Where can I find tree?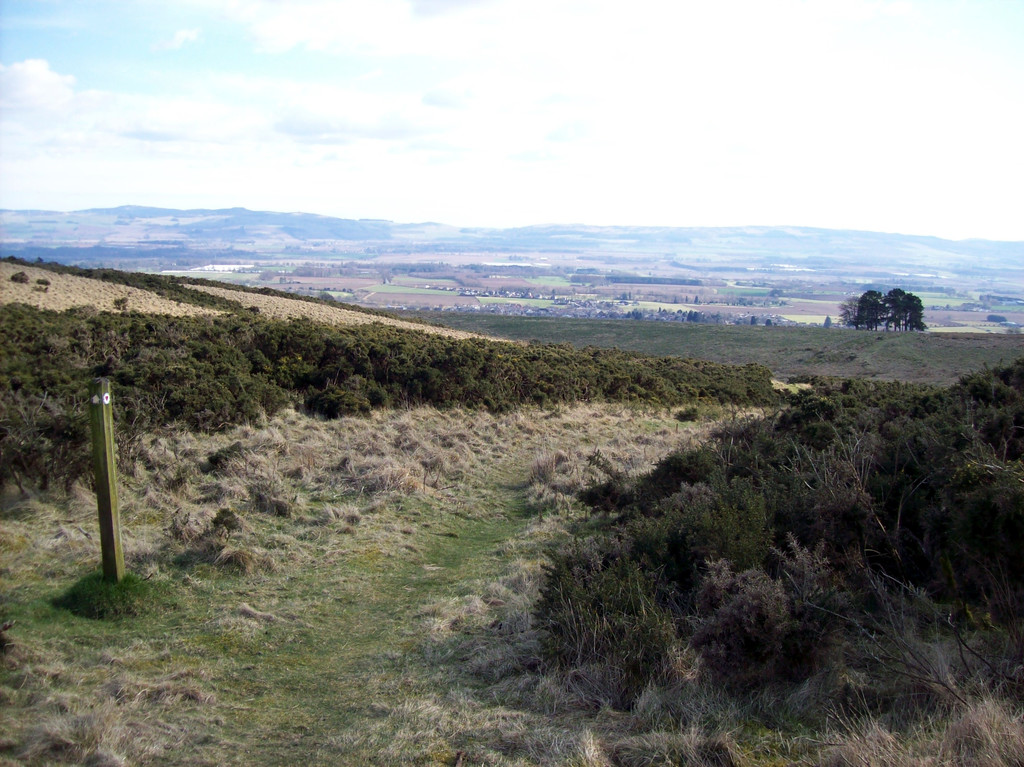
You can find it at bbox=[847, 286, 891, 330].
